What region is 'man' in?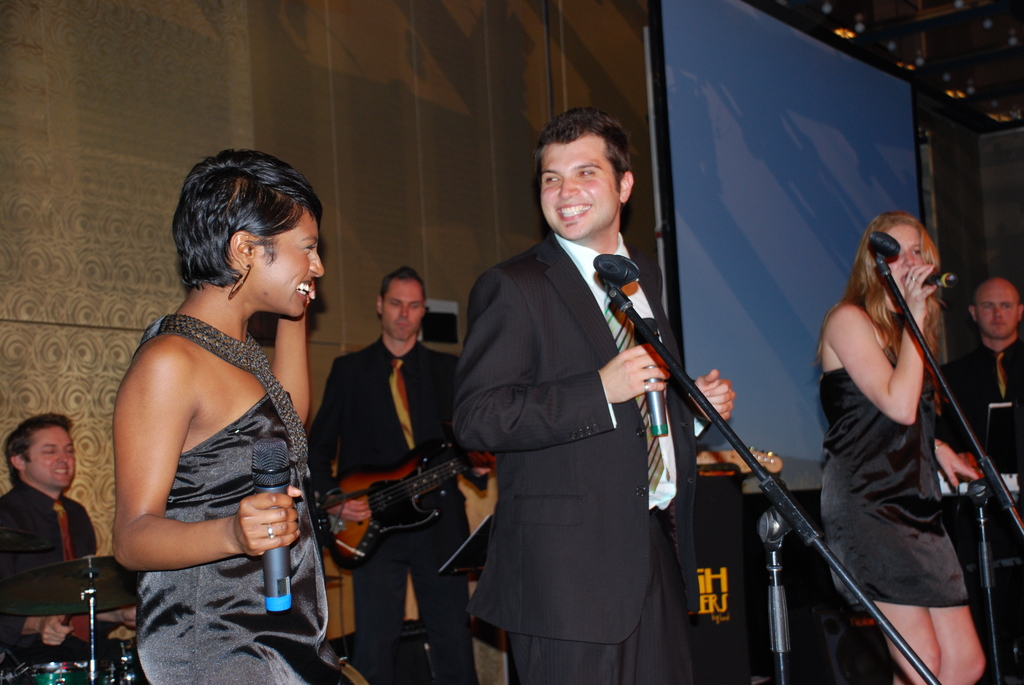
crop(440, 104, 701, 684).
